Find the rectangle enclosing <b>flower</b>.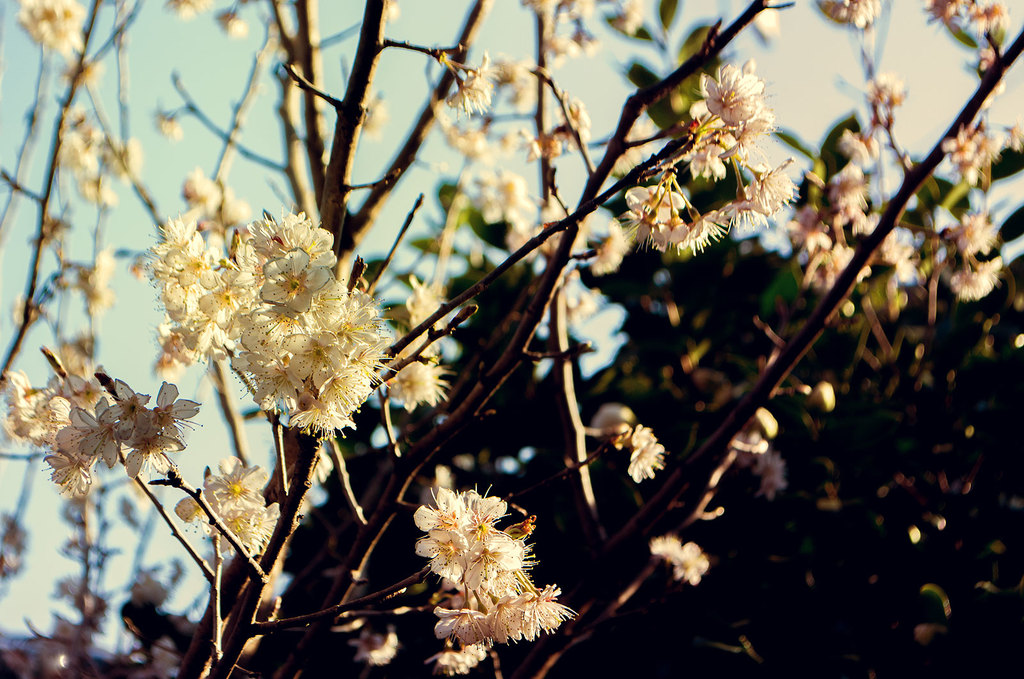
crop(159, 109, 182, 140).
